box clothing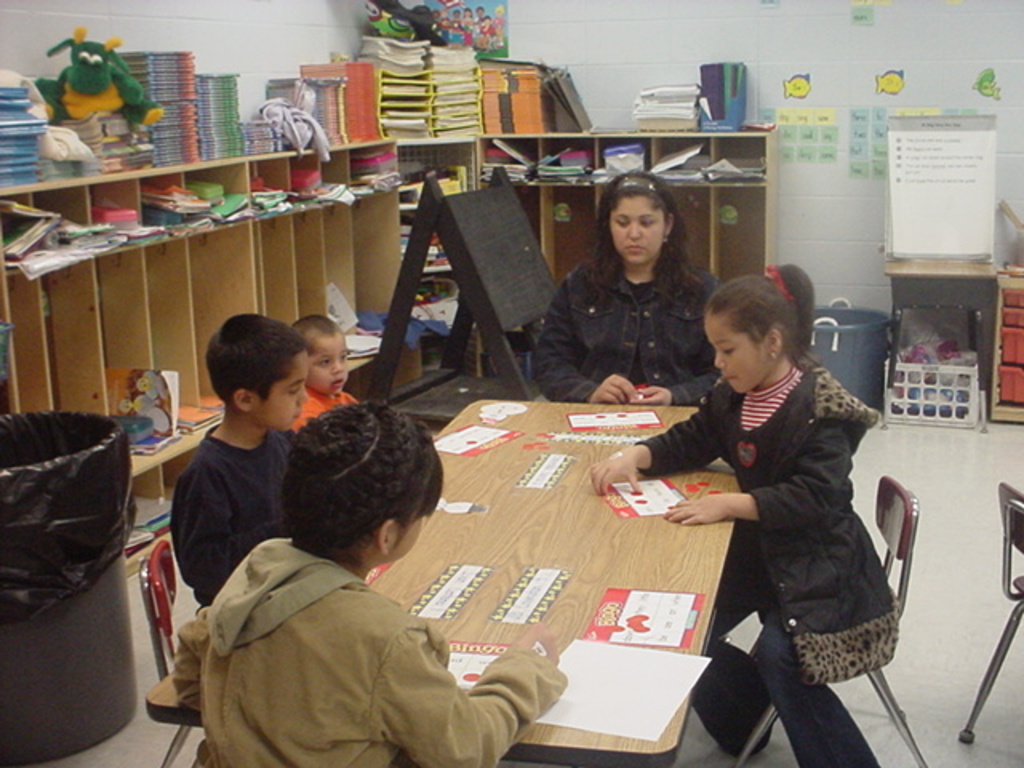
<box>182,544,531,766</box>
